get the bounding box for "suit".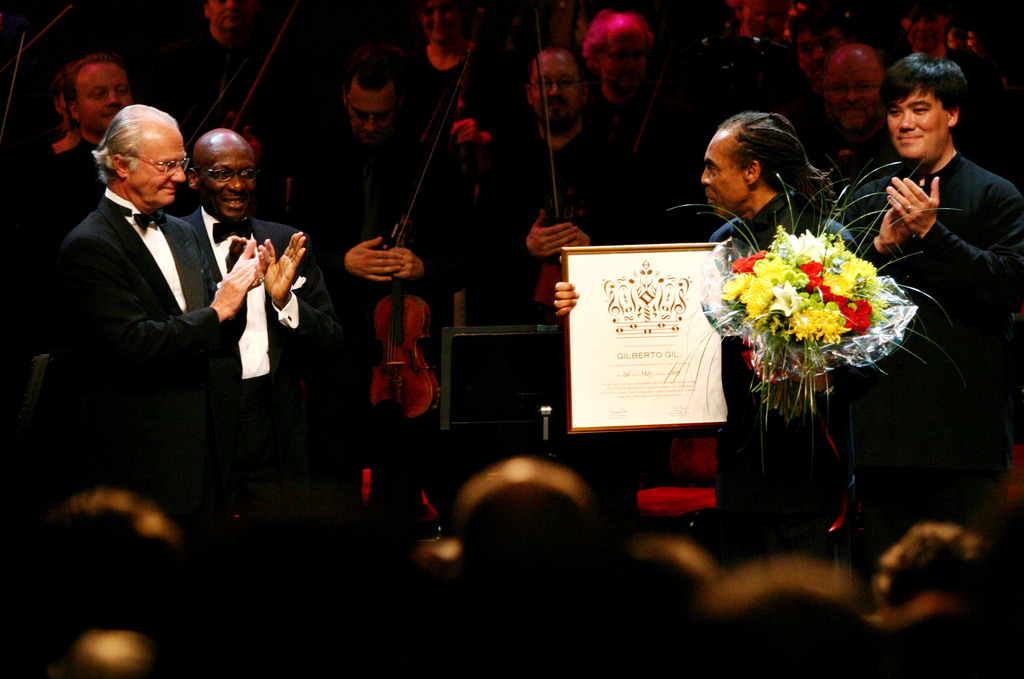
pyautogui.locateOnScreen(65, 67, 244, 579).
